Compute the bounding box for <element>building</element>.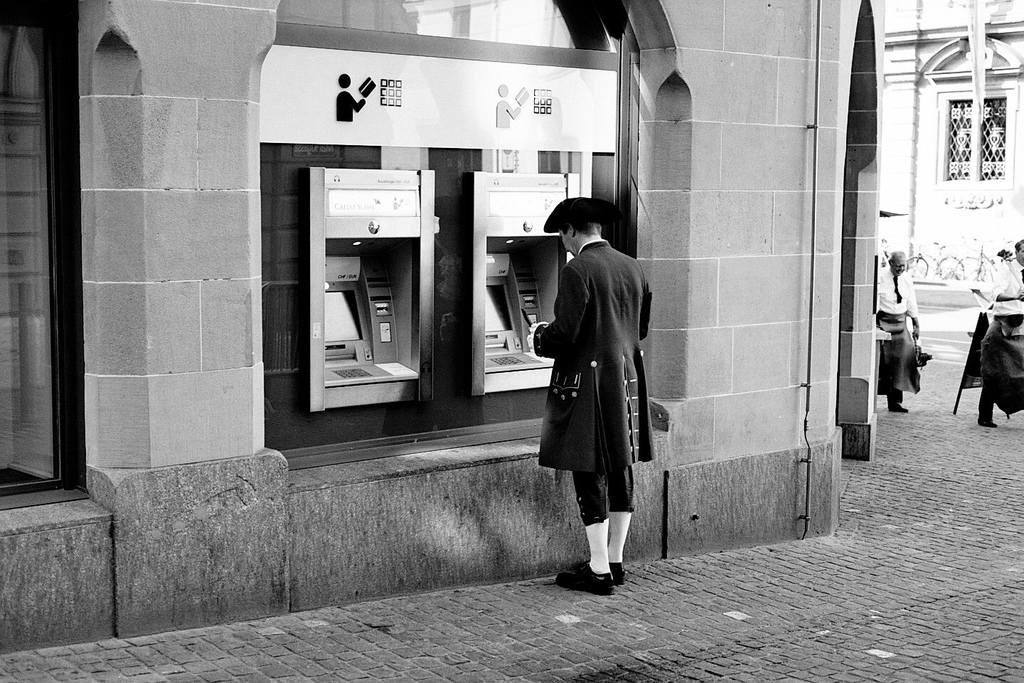
Rect(0, 0, 1023, 660).
